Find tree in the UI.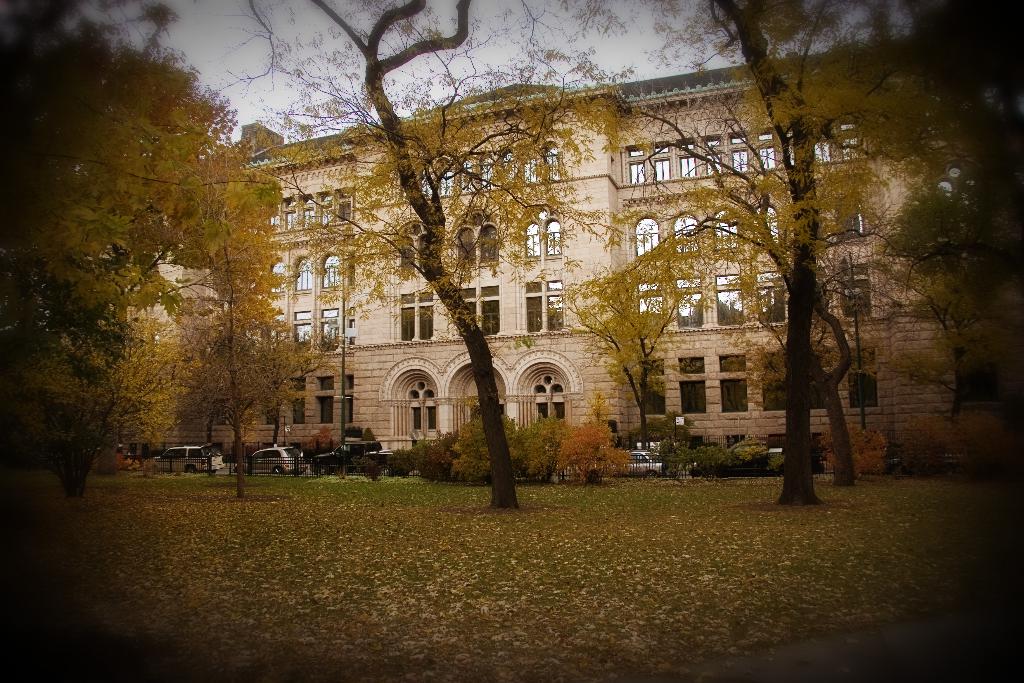
UI element at x1=582, y1=0, x2=929, y2=504.
